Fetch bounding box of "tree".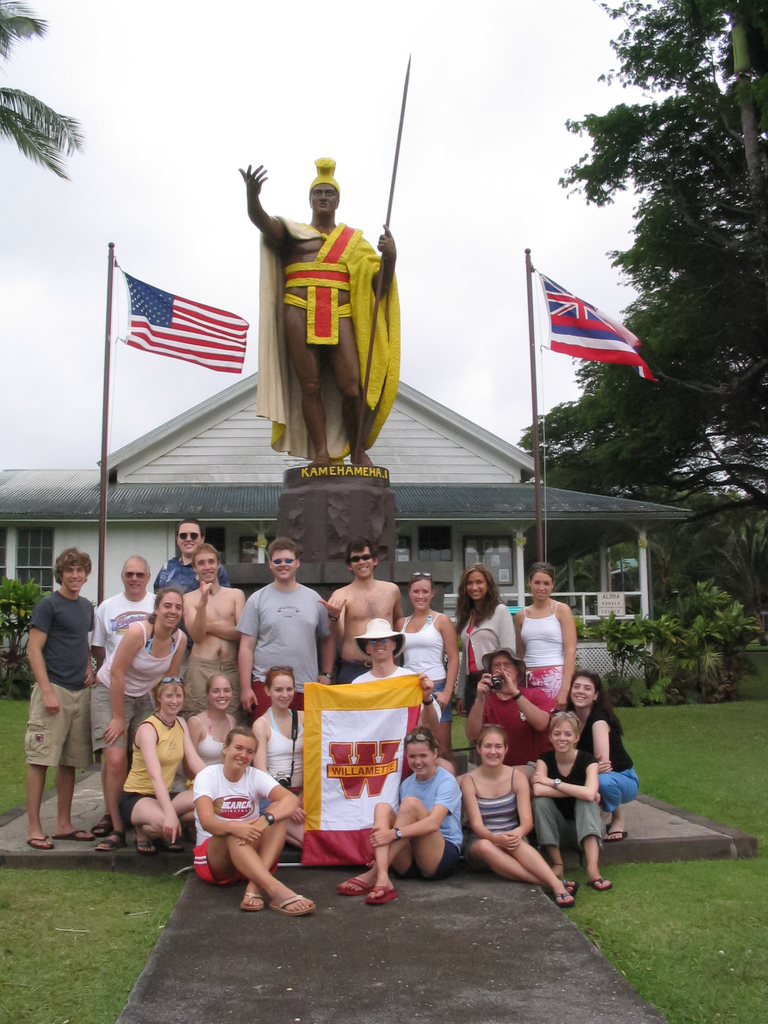
Bbox: <region>520, 261, 767, 630</region>.
